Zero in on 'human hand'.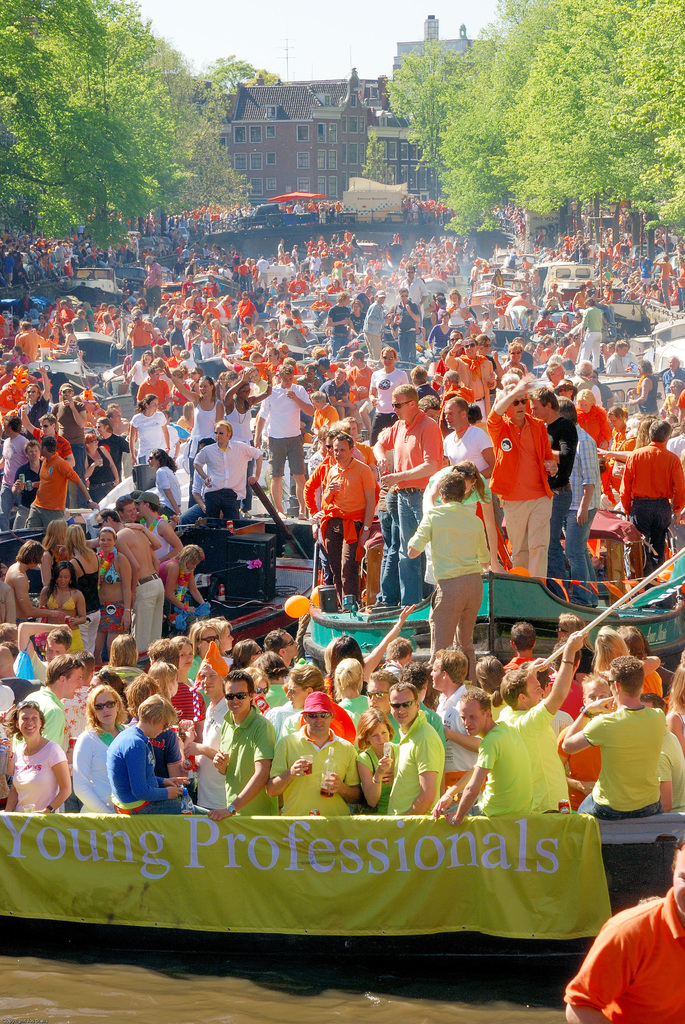
Zeroed in: box=[169, 776, 194, 788].
